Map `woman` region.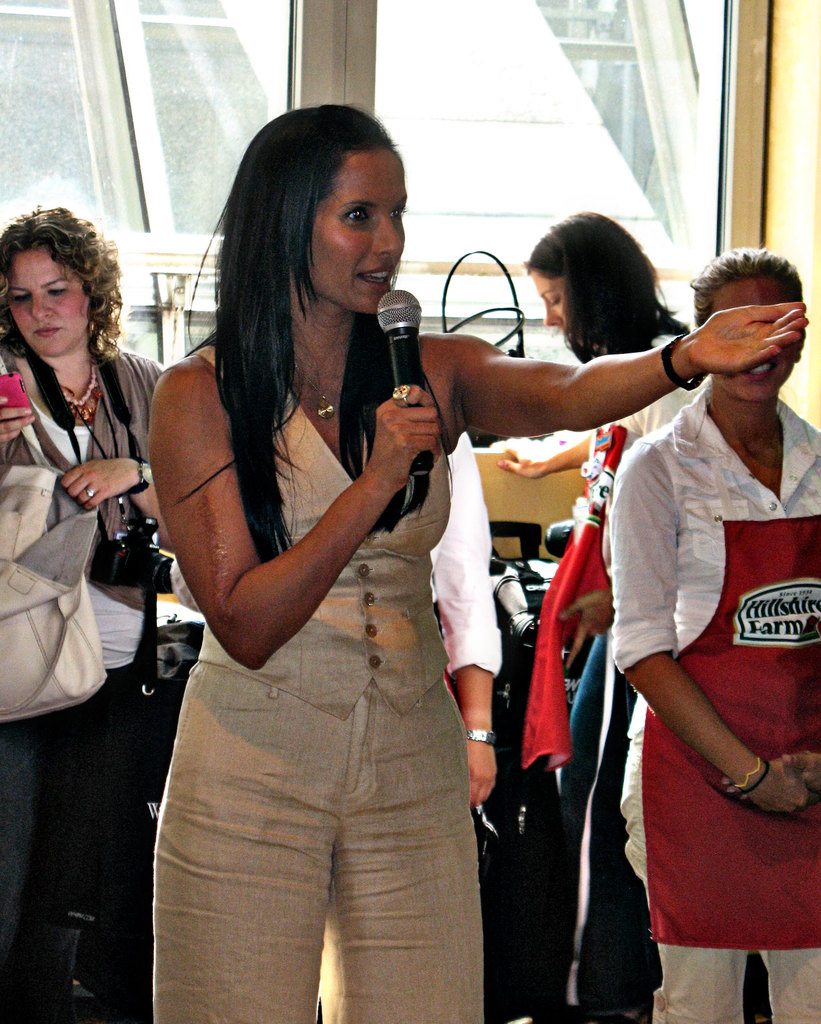
Mapped to rect(11, 207, 172, 884).
